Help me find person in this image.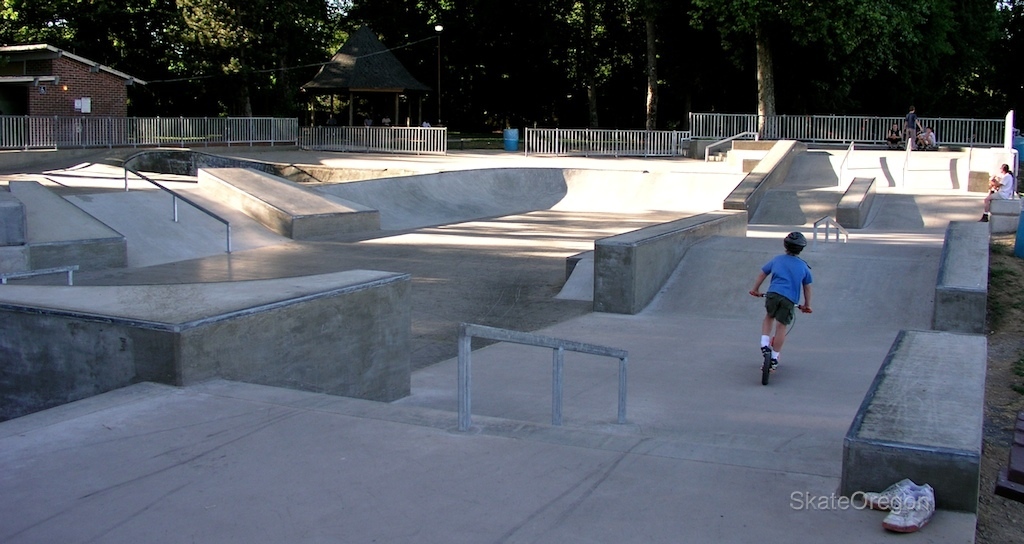
Found it: rect(902, 112, 924, 146).
